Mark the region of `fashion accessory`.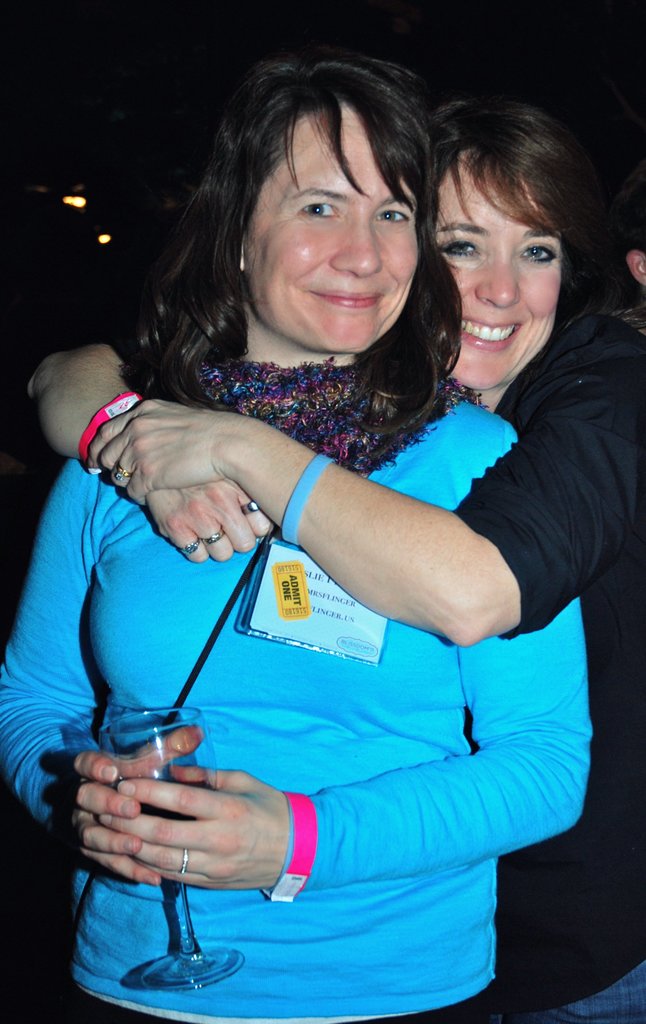
Region: 263 794 317 908.
